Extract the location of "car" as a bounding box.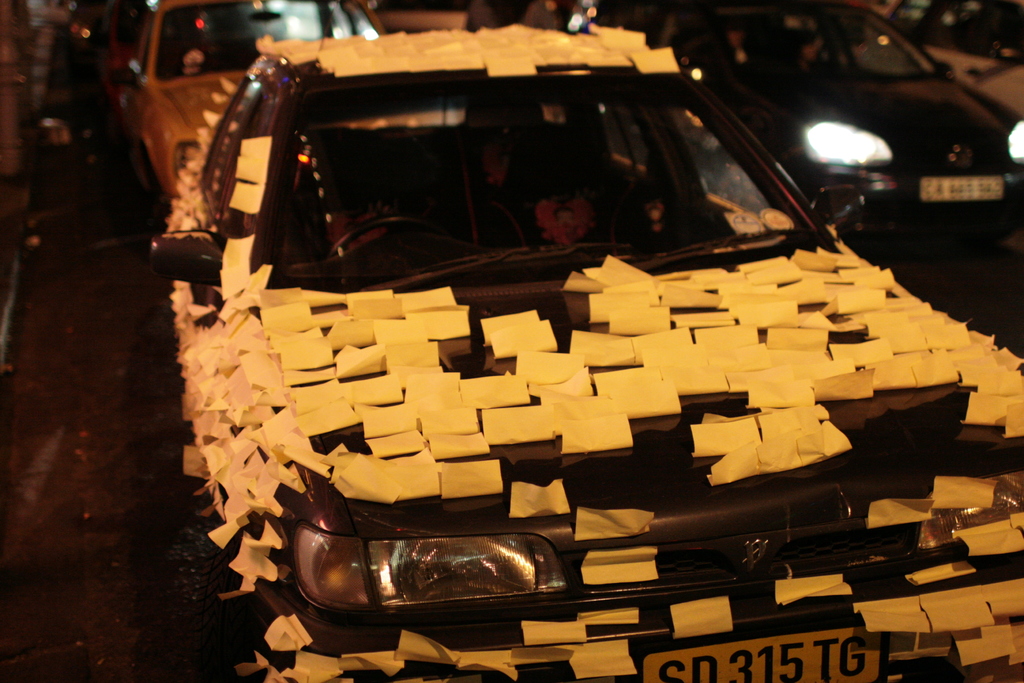
select_region(139, 0, 381, 197).
